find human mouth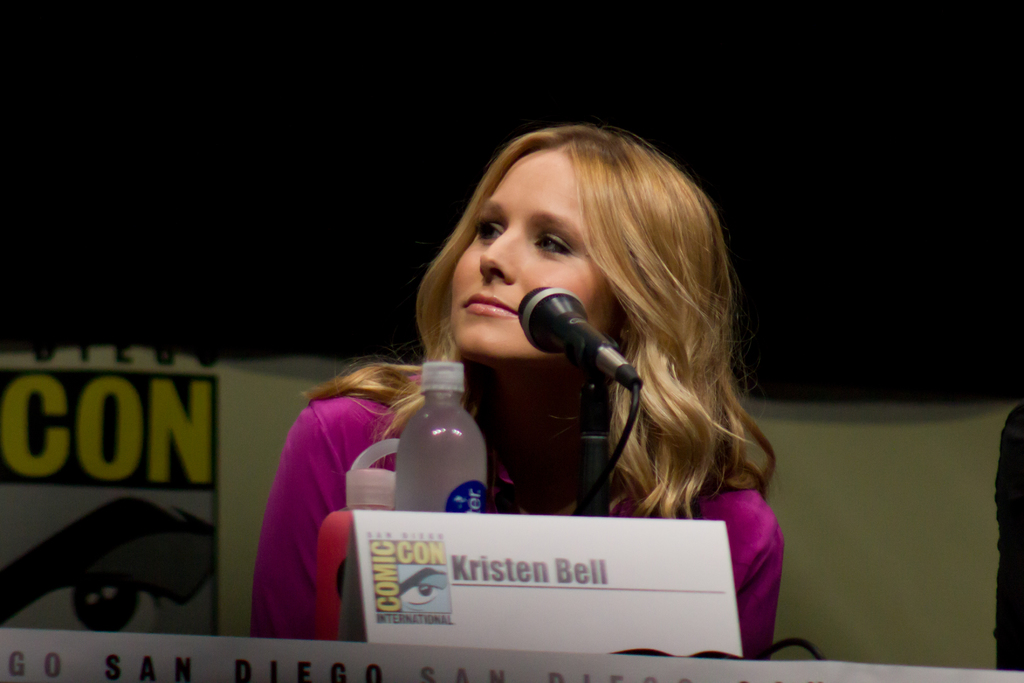
<region>459, 291, 520, 322</region>
